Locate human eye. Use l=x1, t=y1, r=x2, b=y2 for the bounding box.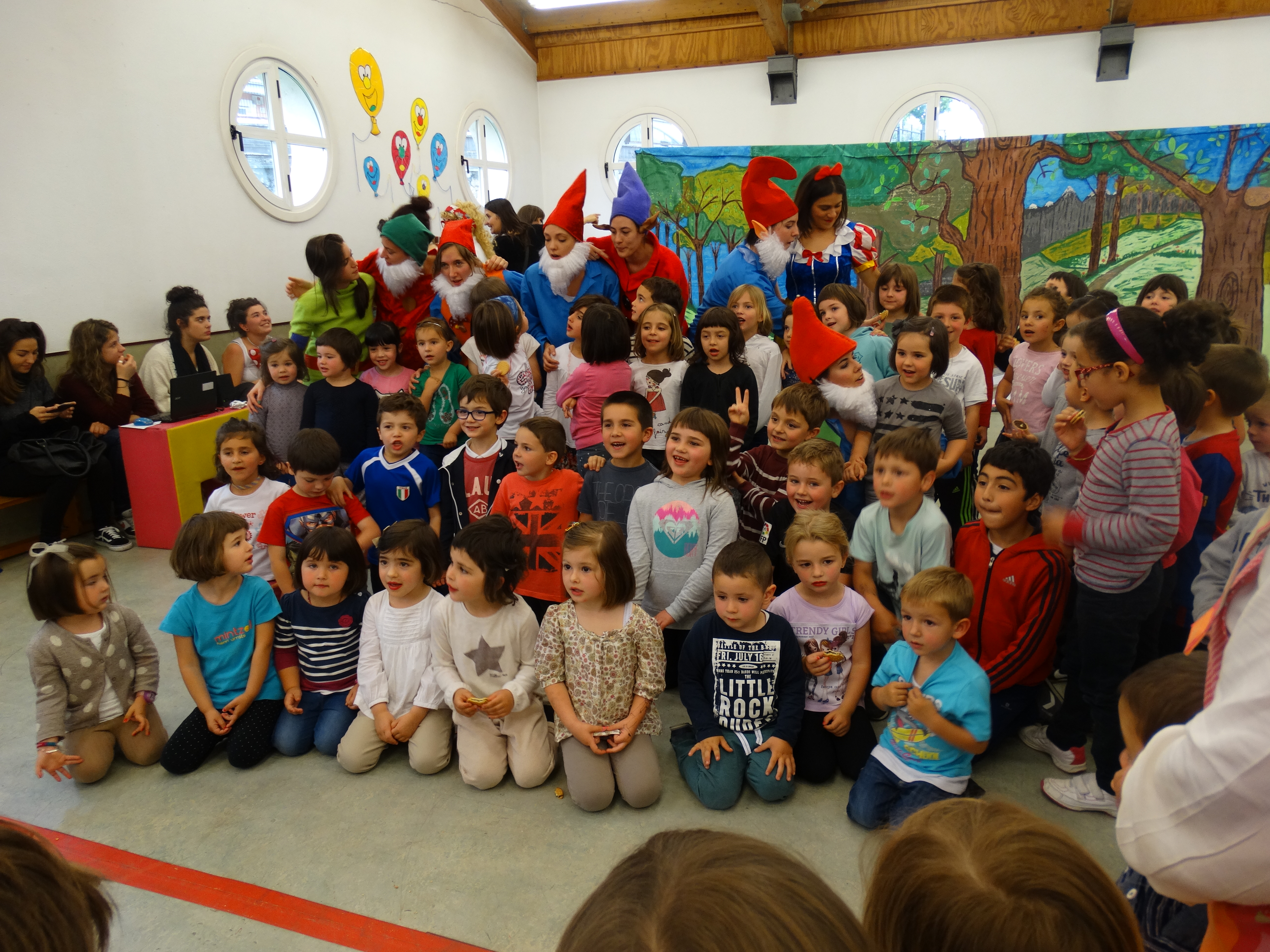
l=195, t=138, r=199, b=139.
